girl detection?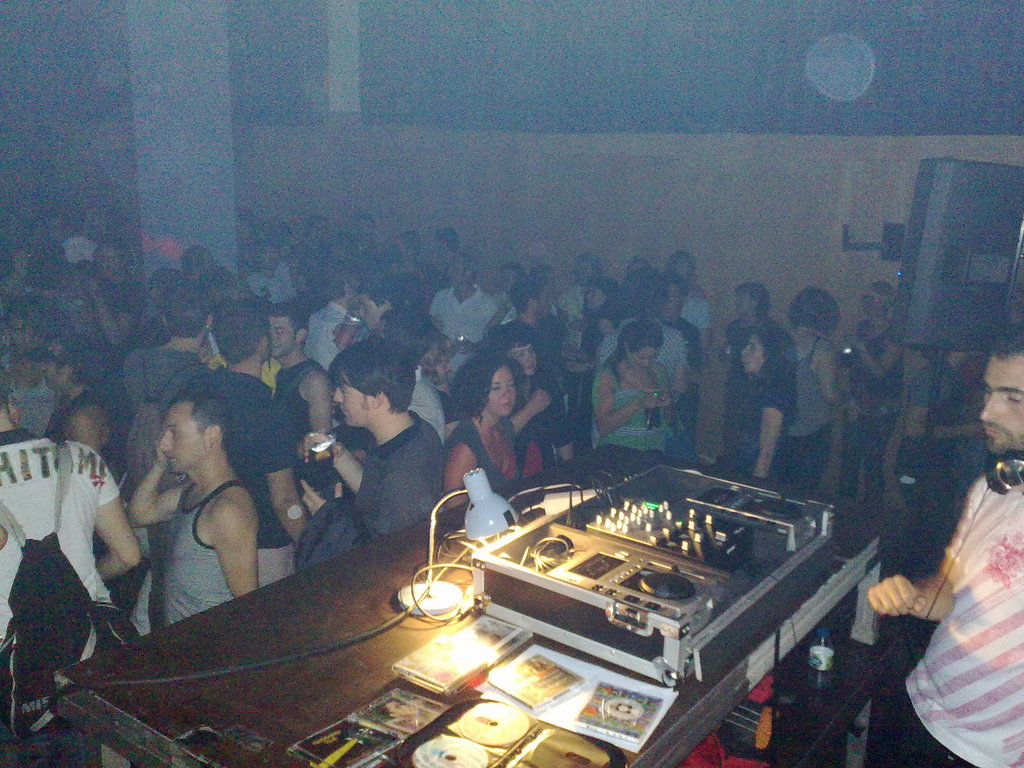
{"x1": 593, "y1": 319, "x2": 676, "y2": 447}
